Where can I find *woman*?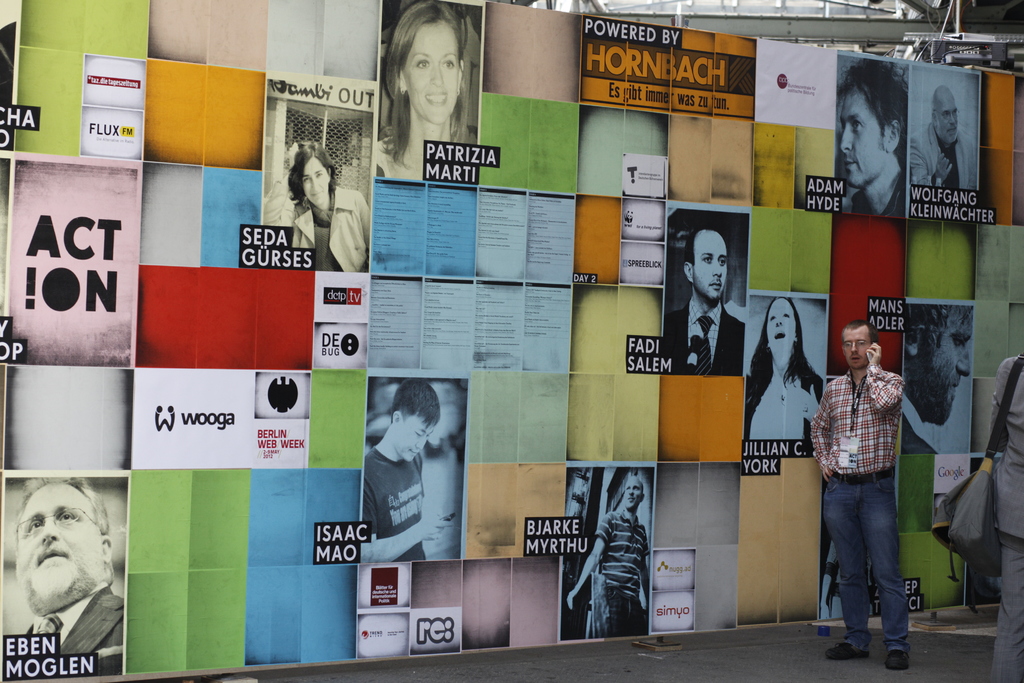
You can find it at rect(746, 295, 822, 438).
